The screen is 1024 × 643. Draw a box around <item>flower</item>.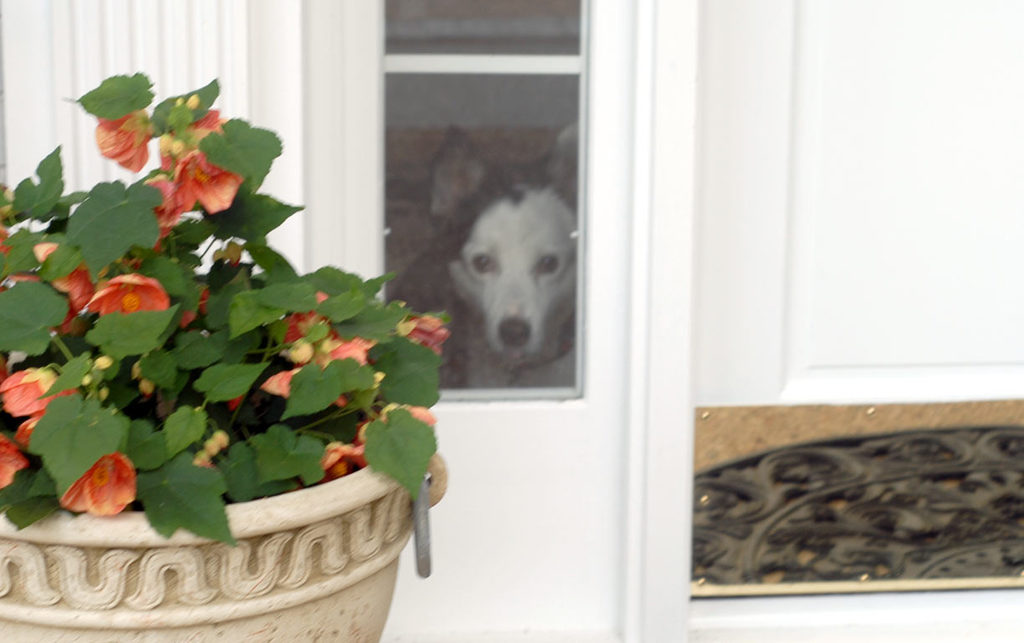
<region>154, 144, 248, 244</region>.
